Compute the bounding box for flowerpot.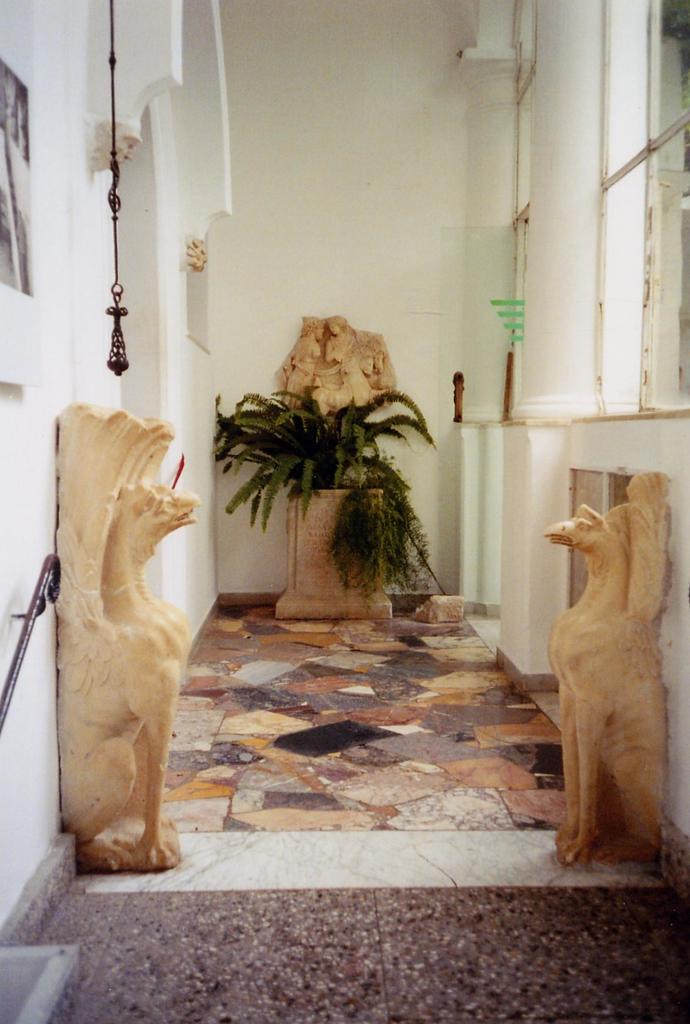
rect(272, 488, 392, 619).
